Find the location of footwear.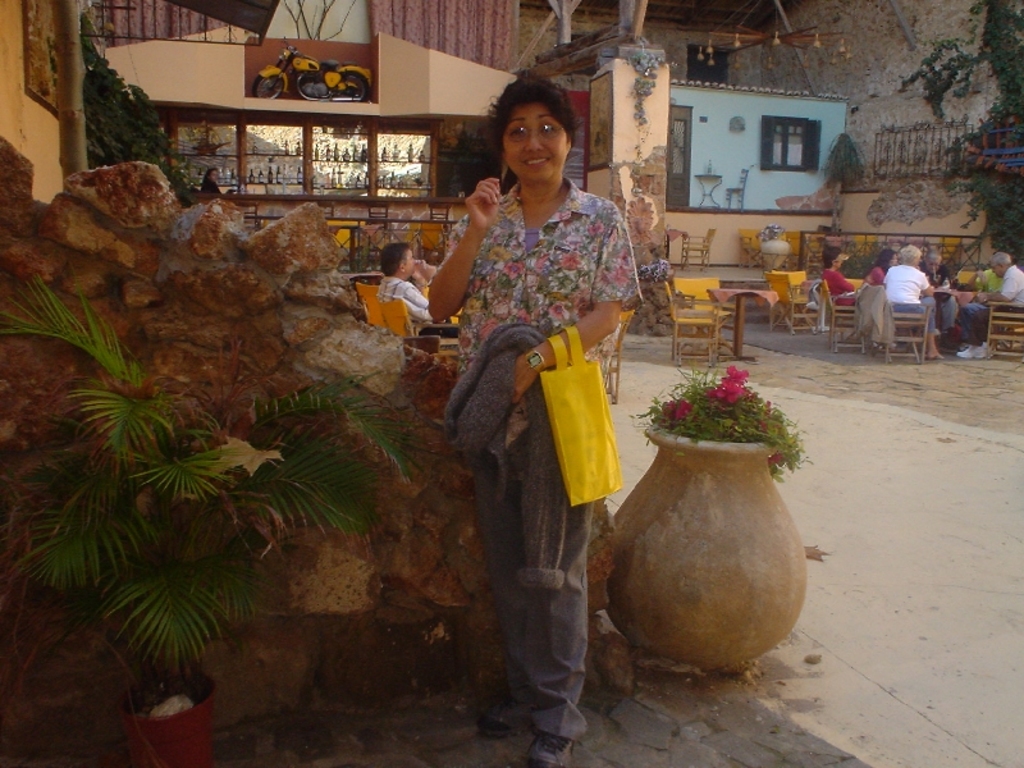
Location: (527, 737, 582, 767).
